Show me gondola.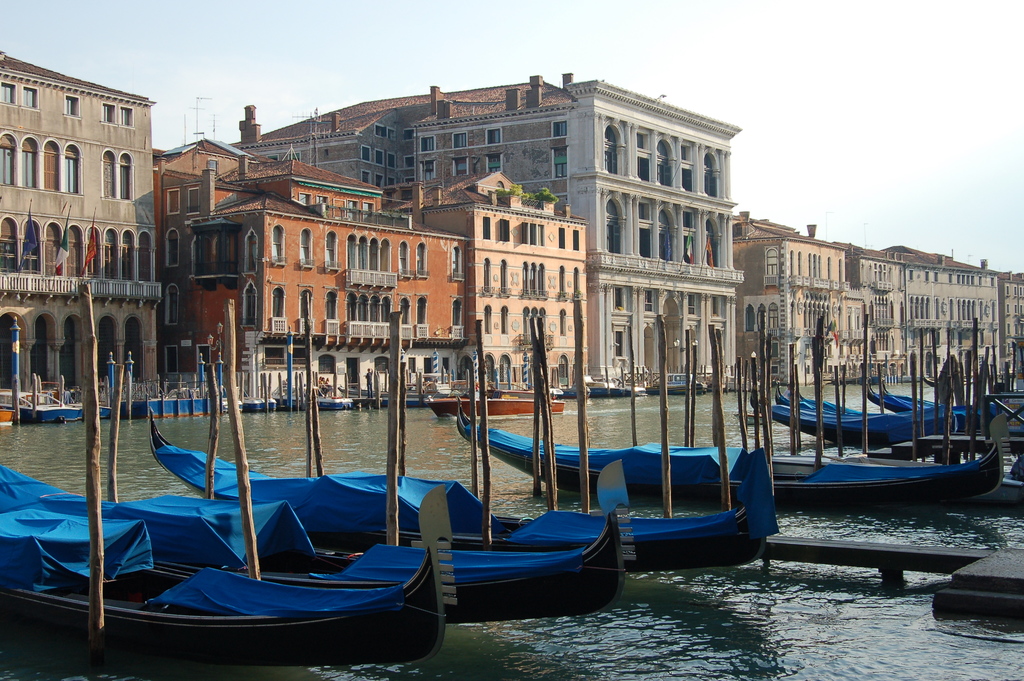
gondola is here: bbox=(140, 395, 759, 566).
